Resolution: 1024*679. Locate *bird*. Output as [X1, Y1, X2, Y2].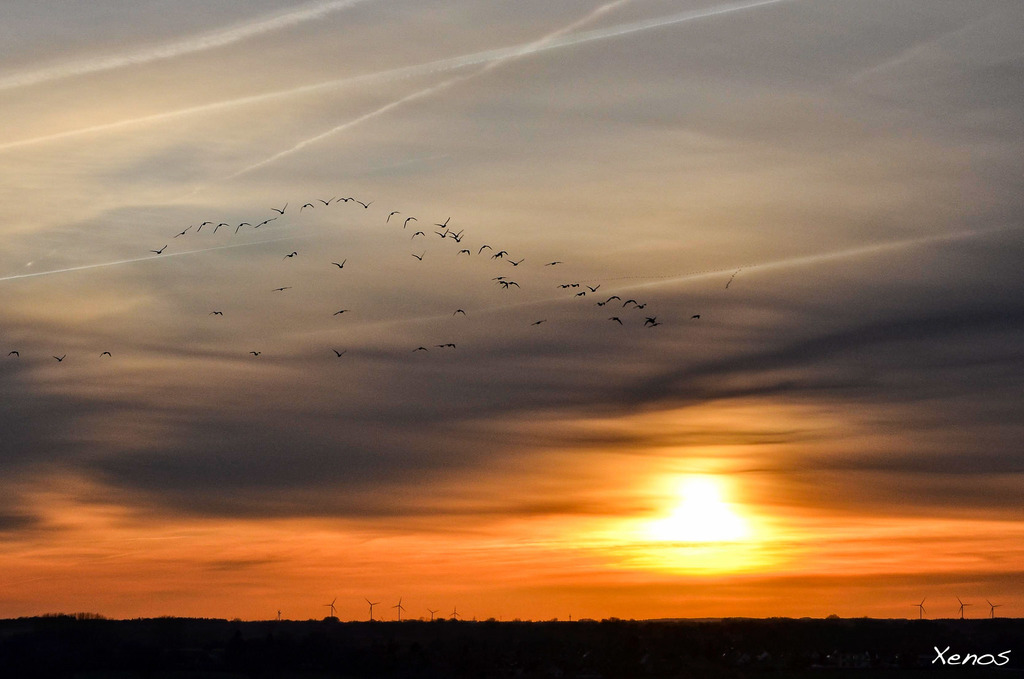
[411, 345, 429, 354].
